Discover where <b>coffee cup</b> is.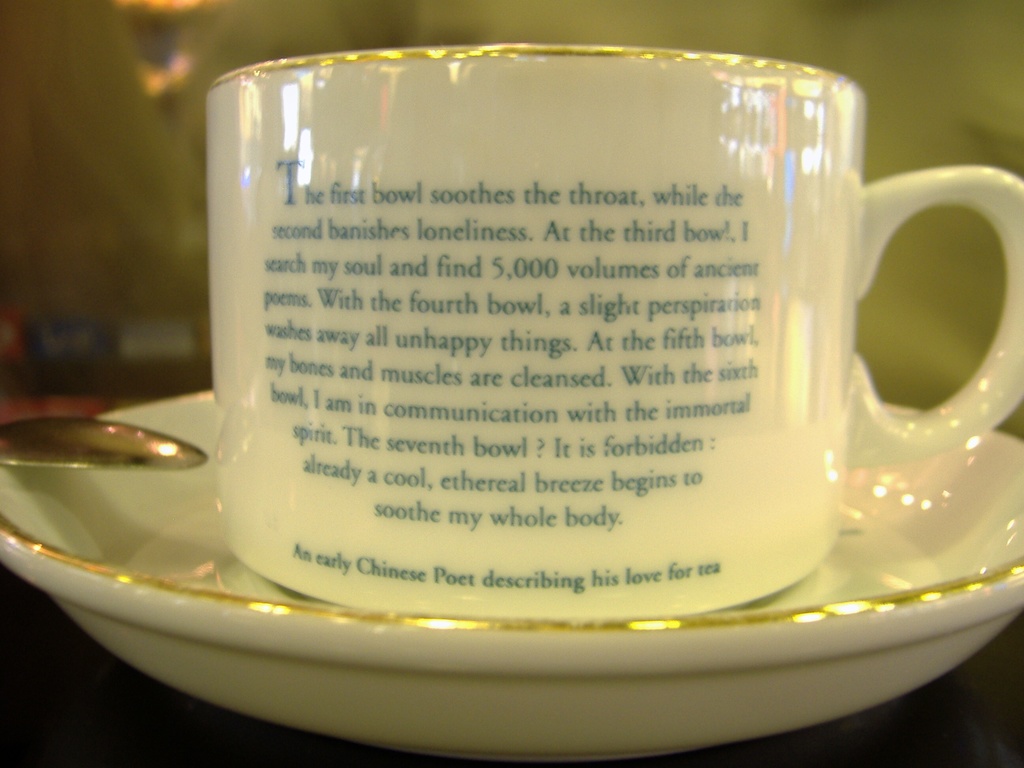
Discovered at 200, 38, 1023, 623.
